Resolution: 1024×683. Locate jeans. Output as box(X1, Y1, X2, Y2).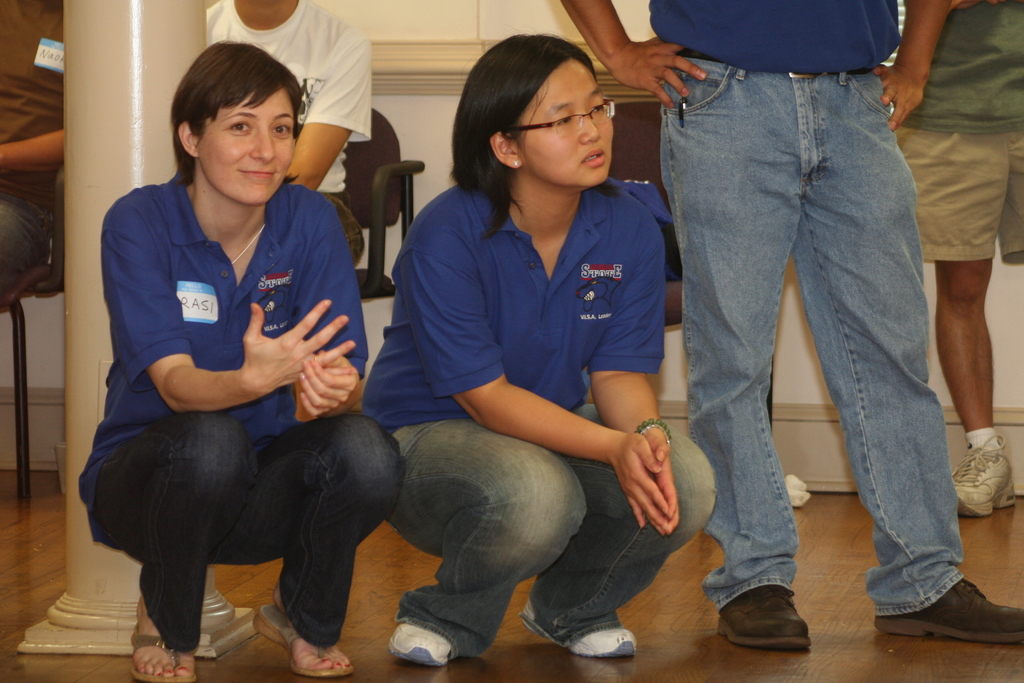
box(655, 49, 963, 626).
